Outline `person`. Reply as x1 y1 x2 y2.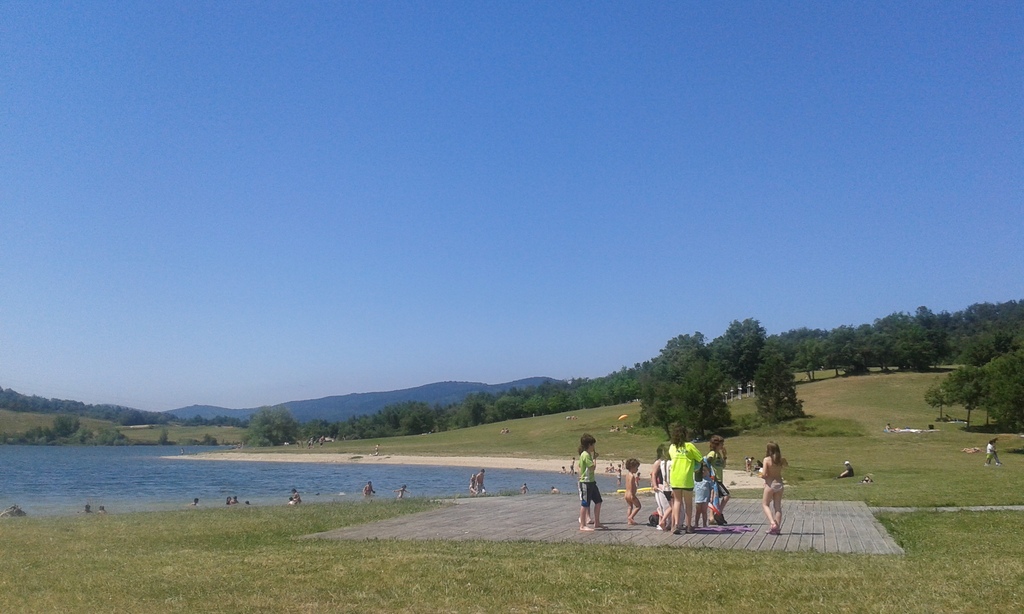
646 446 671 524.
